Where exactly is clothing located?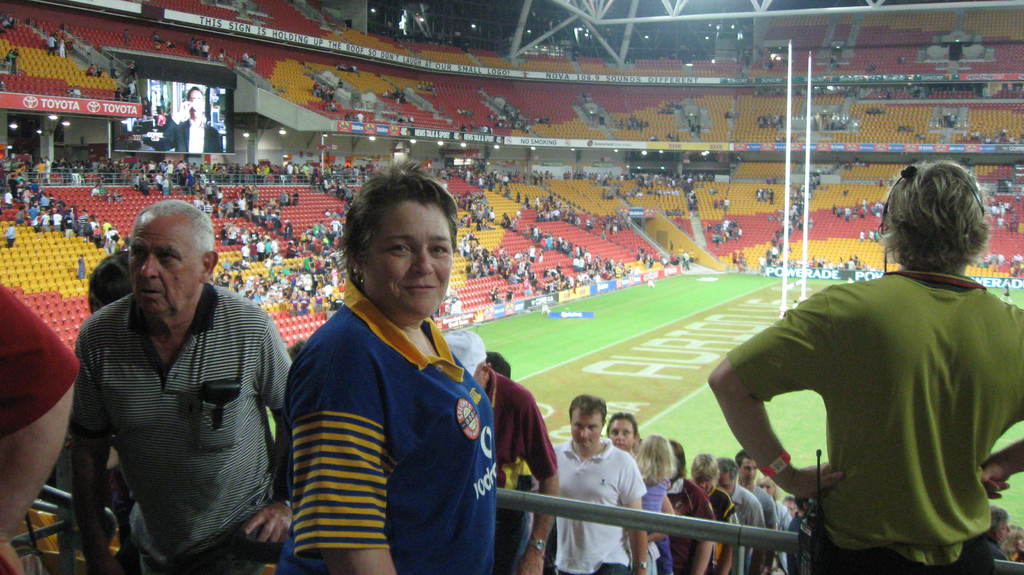
Its bounding box is (4,224,17,252).
